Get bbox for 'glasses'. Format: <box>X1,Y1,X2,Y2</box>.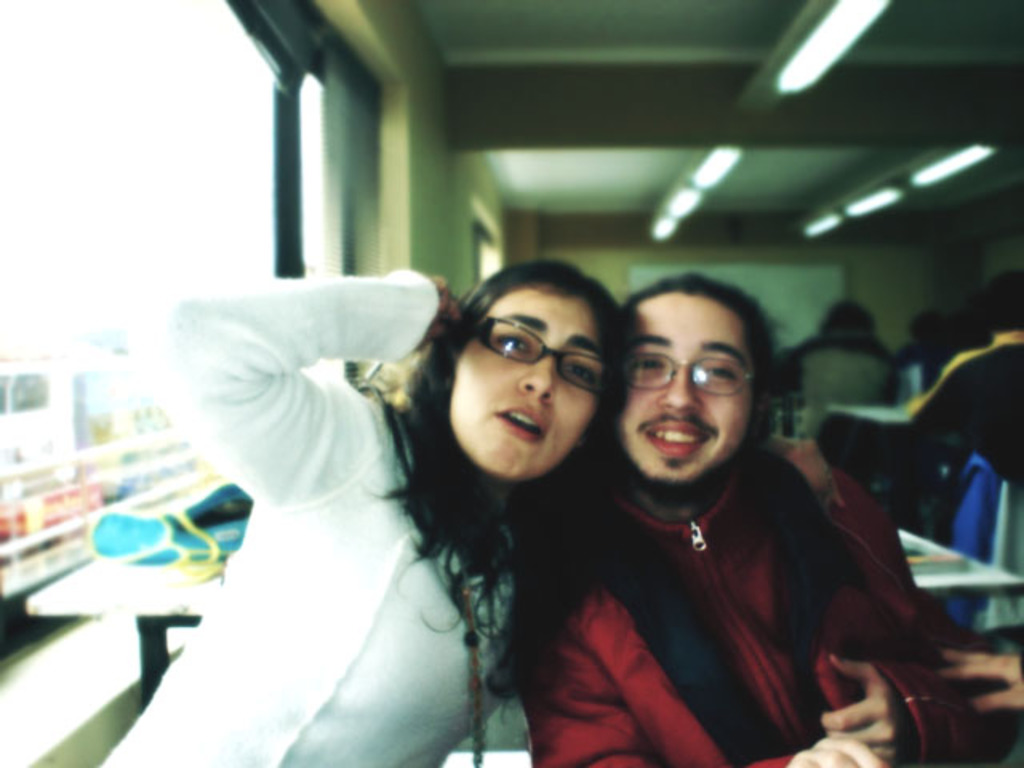
<box>619,350,758,402</box>.
